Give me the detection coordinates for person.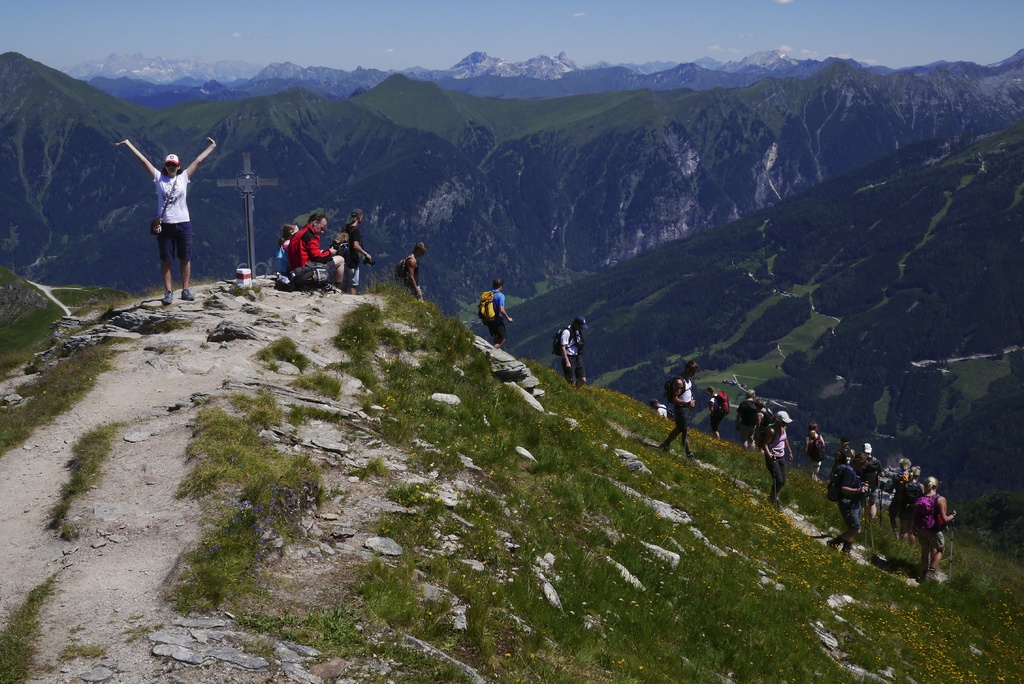
l=704, t=384, r=720, b=442.
